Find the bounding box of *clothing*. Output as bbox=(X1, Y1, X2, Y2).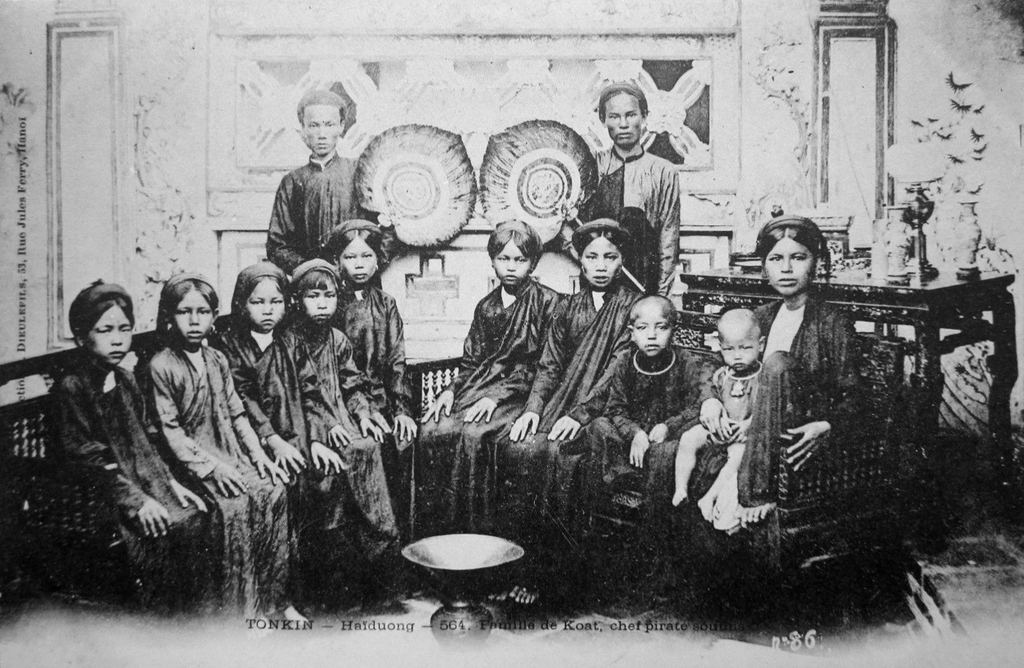
bbox=(449, 287, 556, 527).
